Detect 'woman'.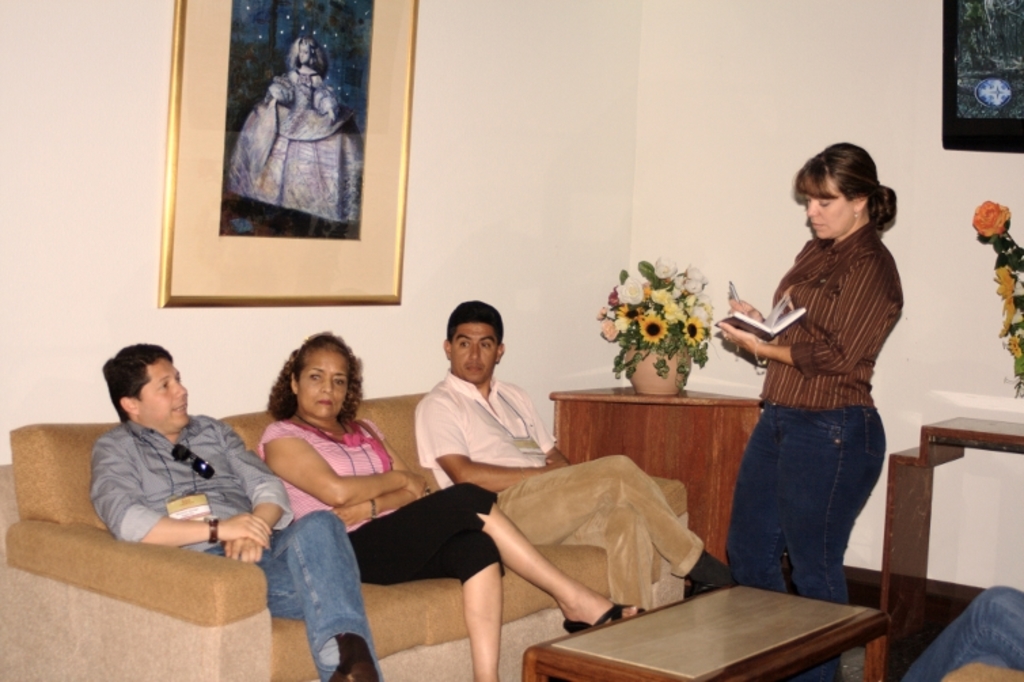
Detected at locate(718, 129, 895, 678).
